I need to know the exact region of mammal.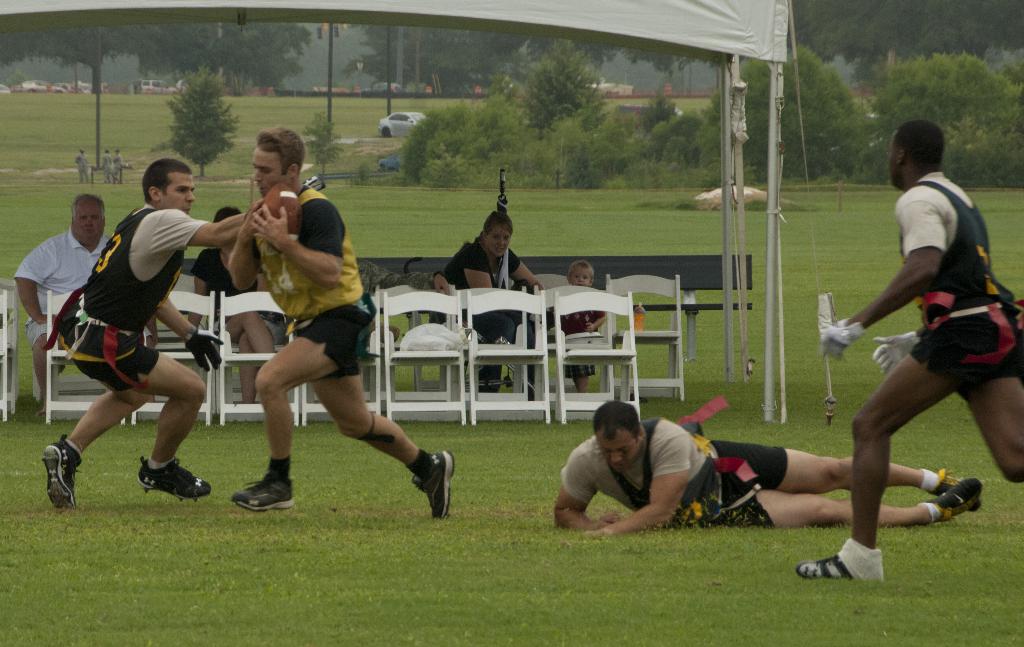
Region: 70,148,89,183.
